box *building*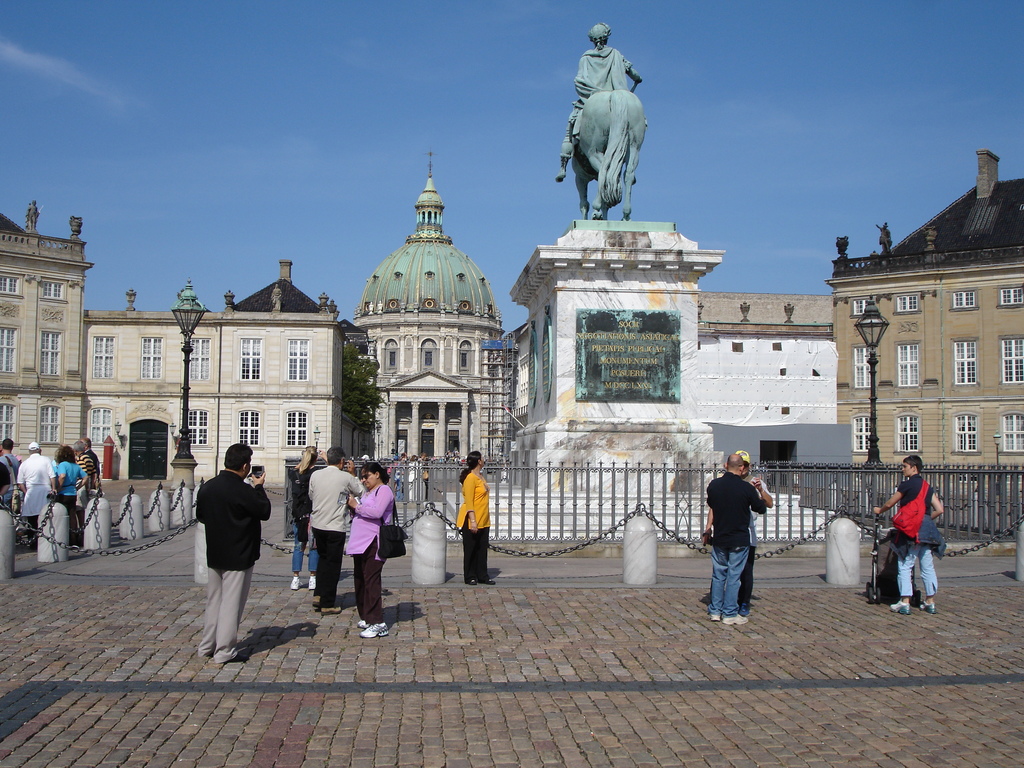
<bbox>824, 147, 1023, 506</bbox>
